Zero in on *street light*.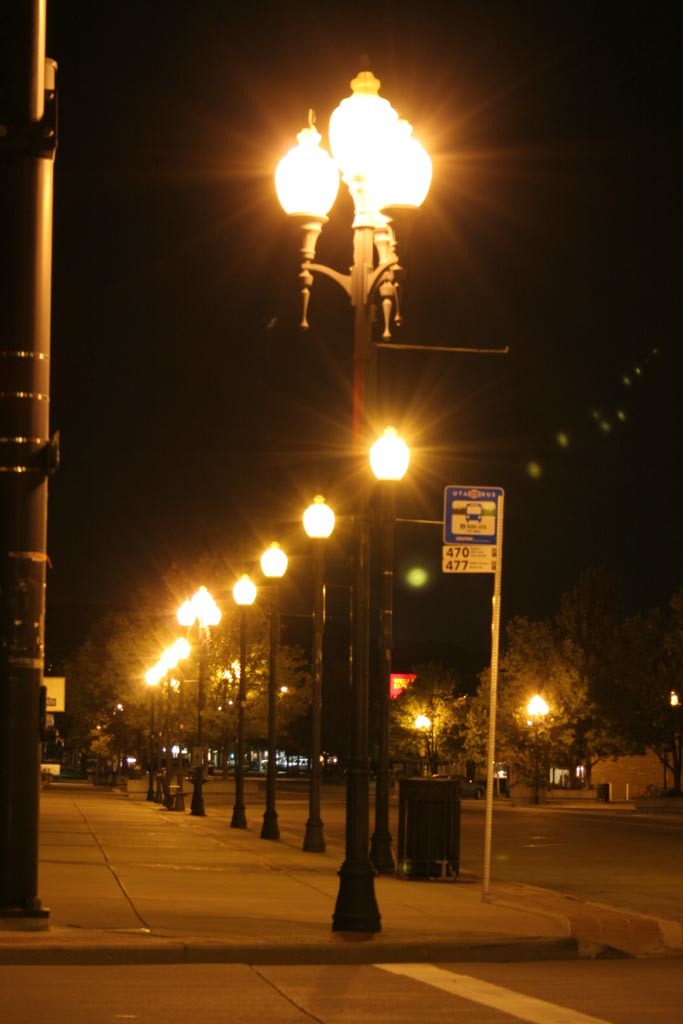
Zeroed in: <region>177, 579, 228, 826</region>.
